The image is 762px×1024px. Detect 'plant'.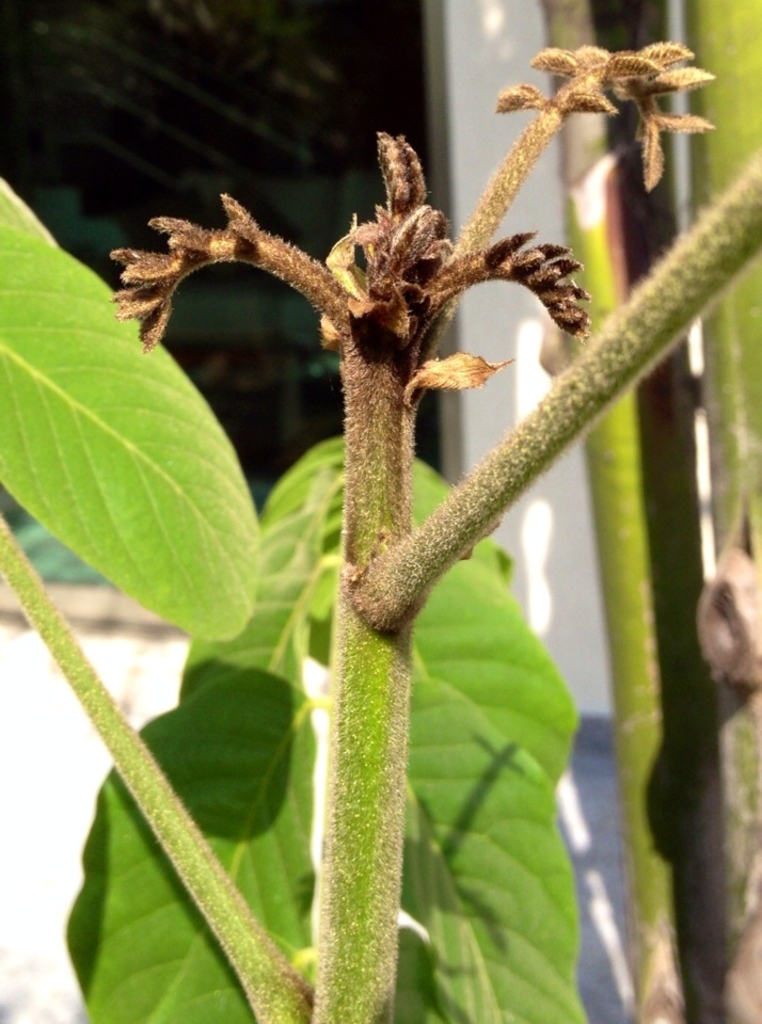
Detection: rect(0, 37, 761, 1023).
